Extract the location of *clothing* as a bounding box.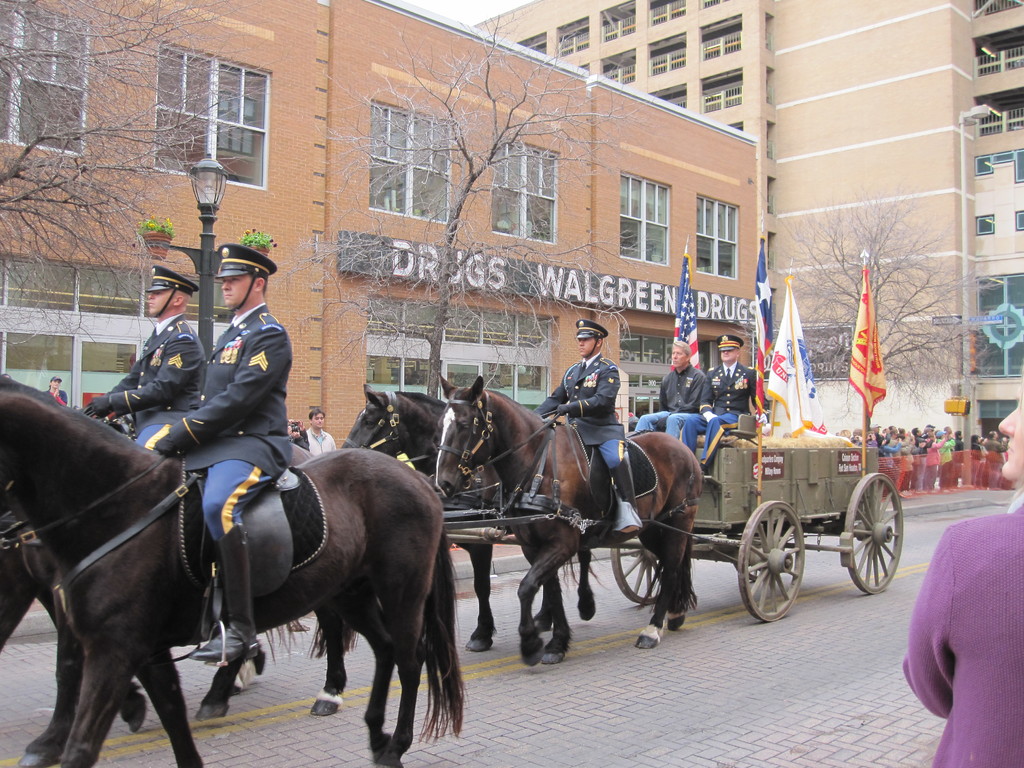
bbox=[152, 307, 282, 548].
